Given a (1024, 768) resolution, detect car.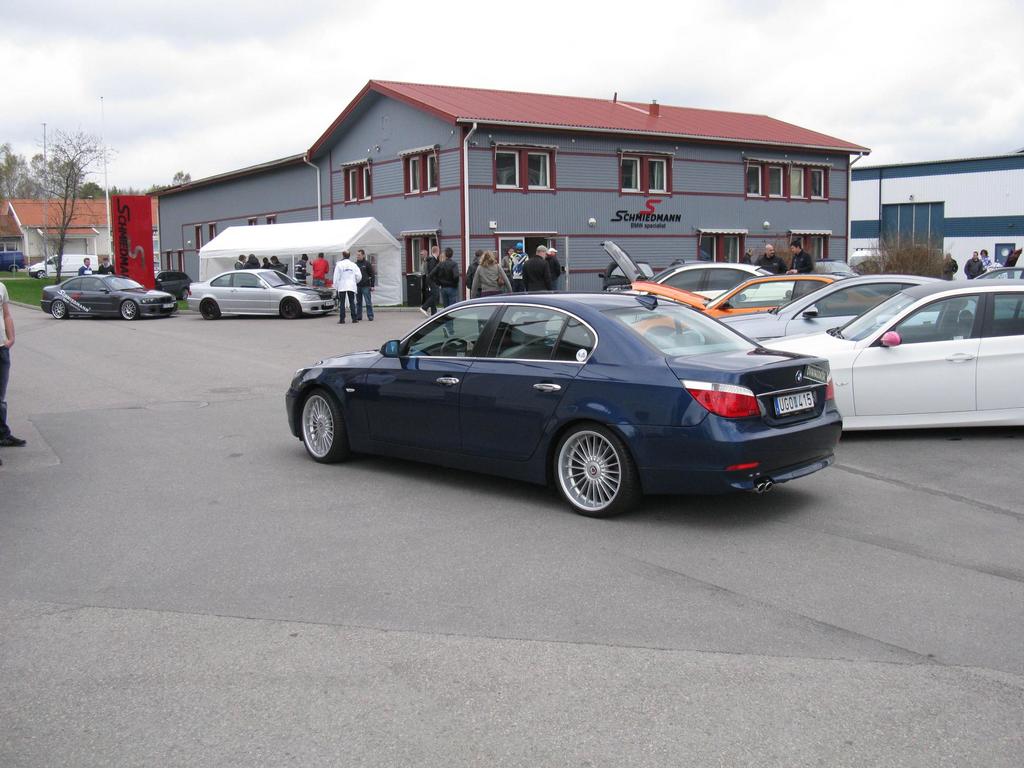
l=725, t=275, r=963, b=334.
